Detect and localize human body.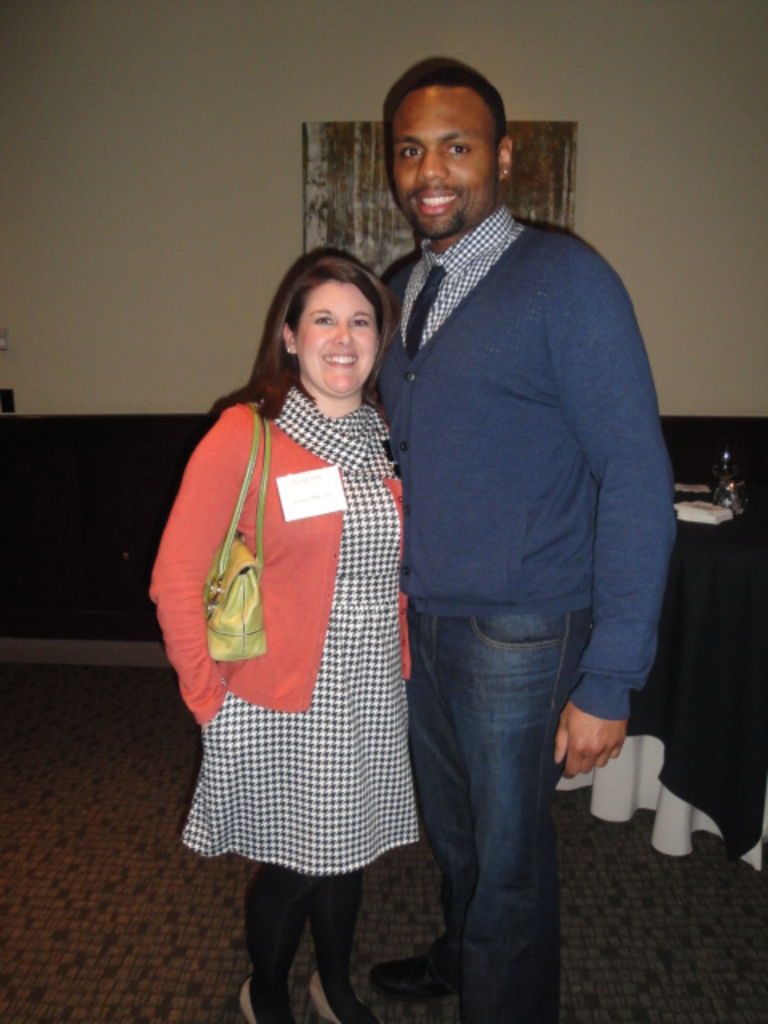
Localized at 150,378,410,1022.
